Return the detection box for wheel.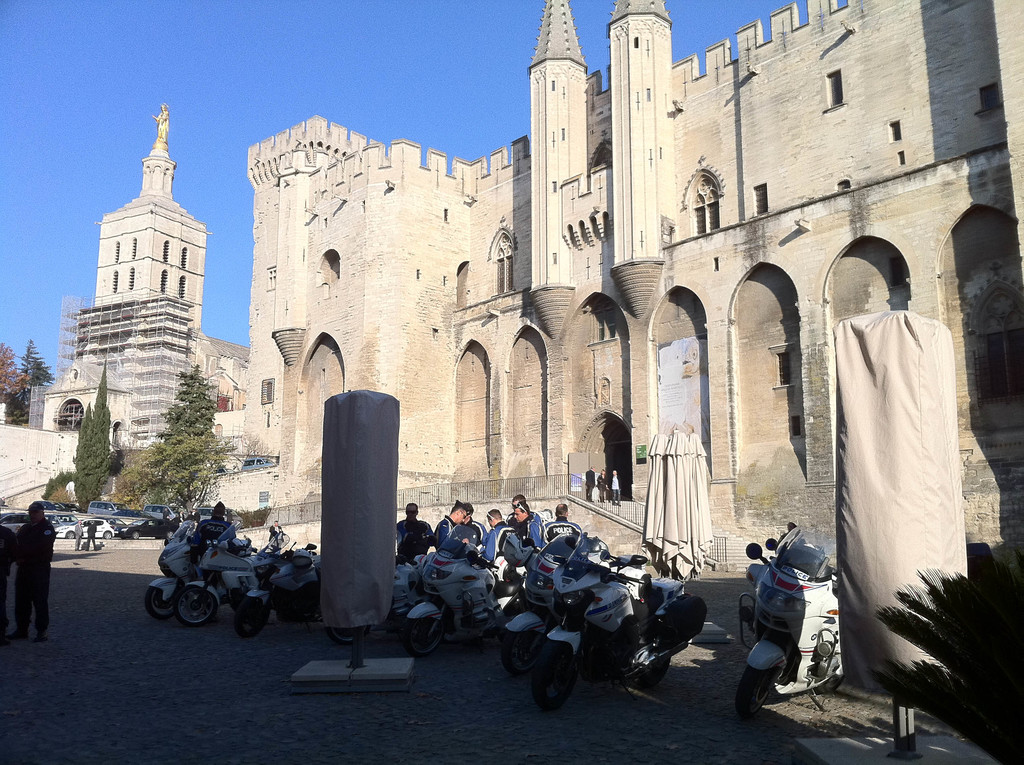
rect(627, 659, 671, 690).
